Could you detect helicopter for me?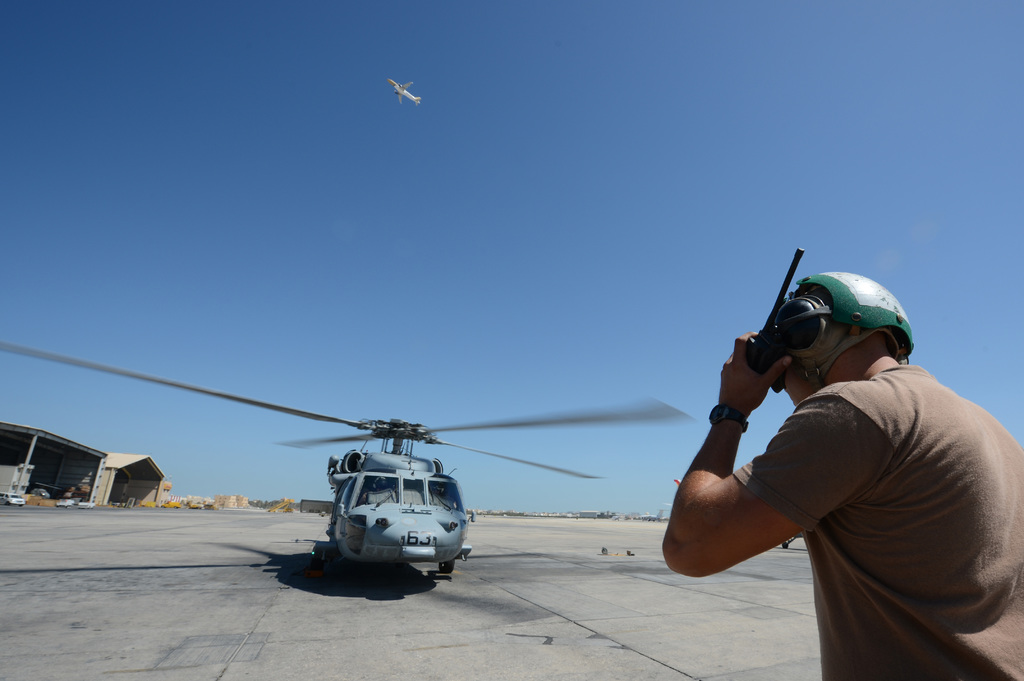
Detection result: 0,340,698,584.
